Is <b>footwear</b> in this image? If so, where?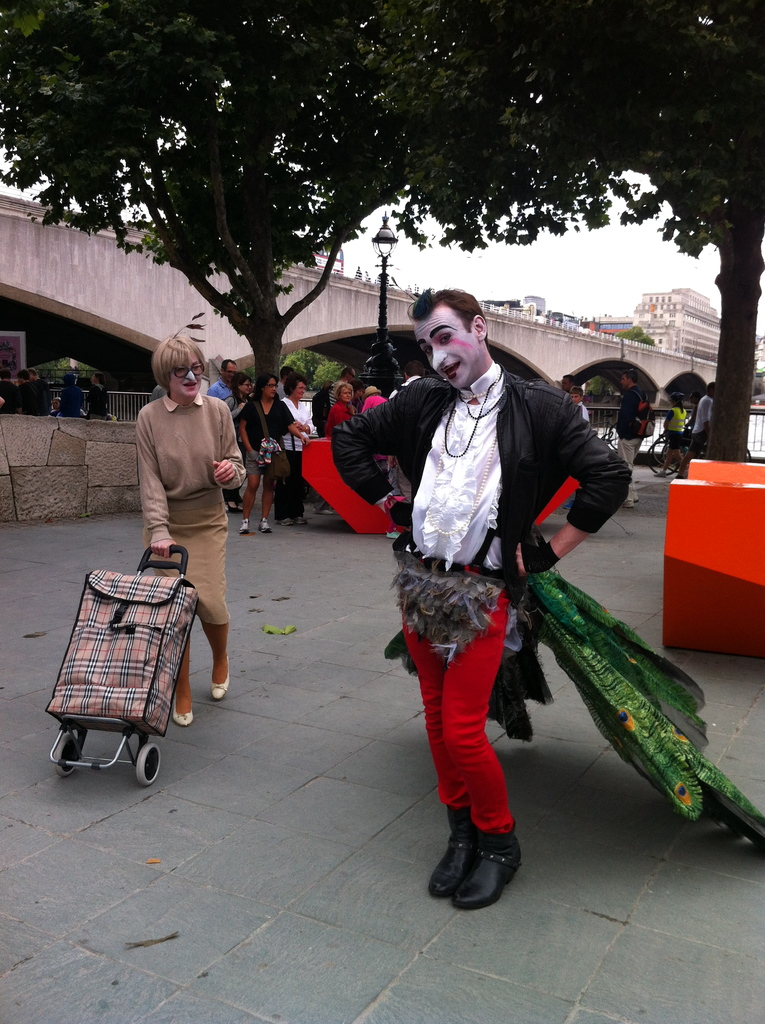
Yes, at <box>175,695,191,728</box>.
